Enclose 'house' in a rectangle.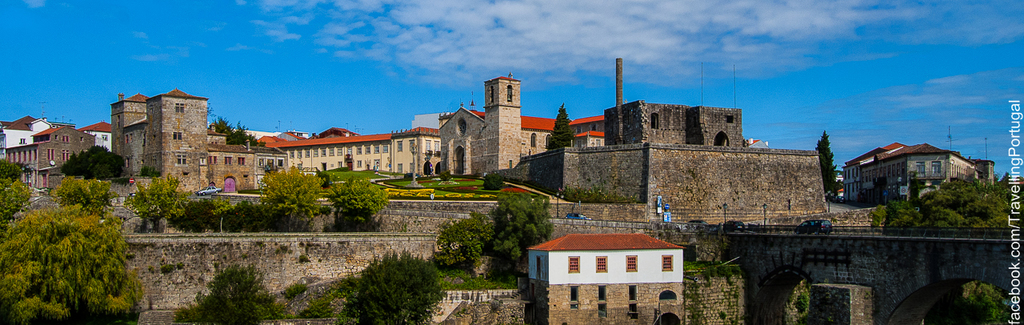
{"left": 573, "top": 130, "right": 605, "bottom": 146}.
